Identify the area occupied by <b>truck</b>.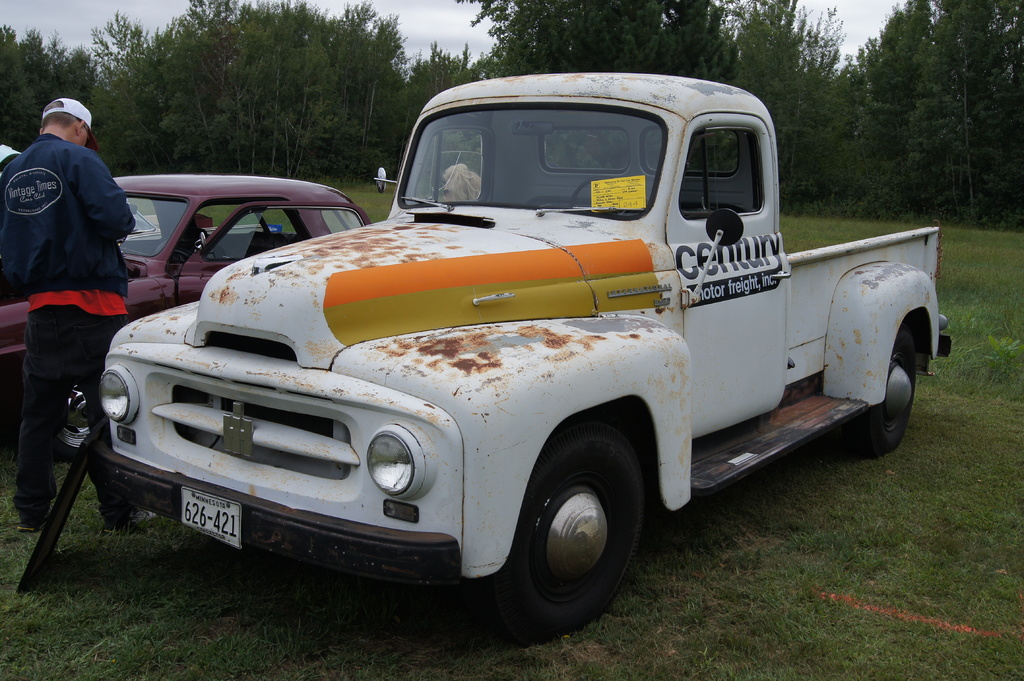
Area: bbox=[66, 88, 967, 647].
